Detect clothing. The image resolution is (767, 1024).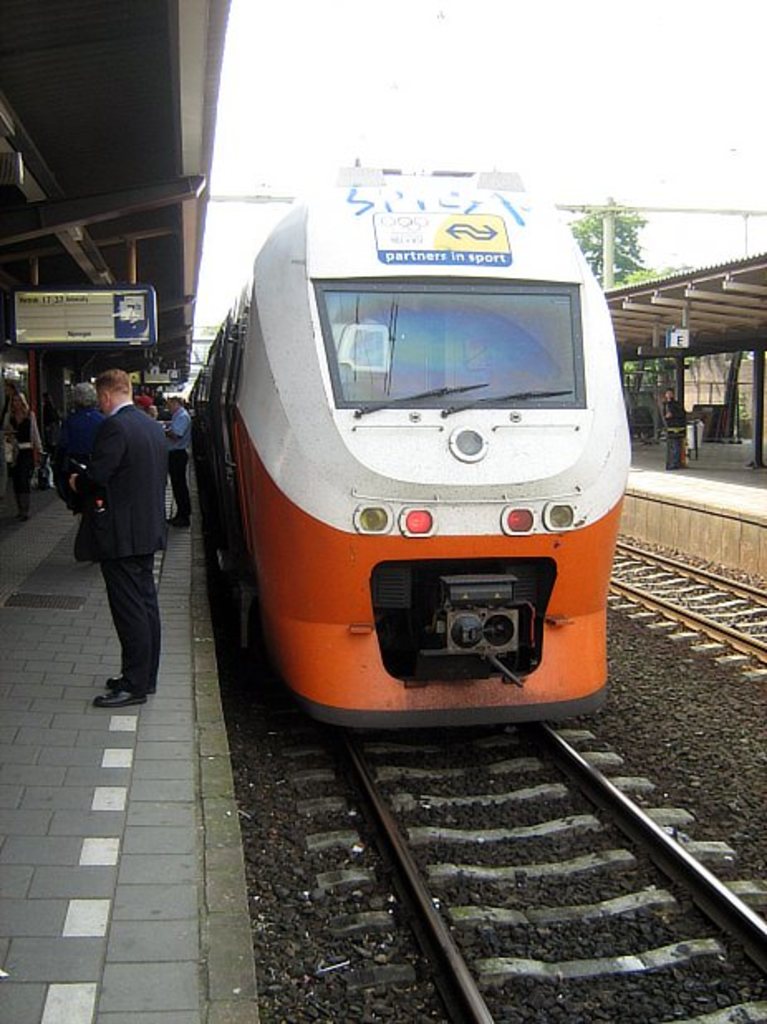
<bbox>159, 408, 191, 520</bbox>.
